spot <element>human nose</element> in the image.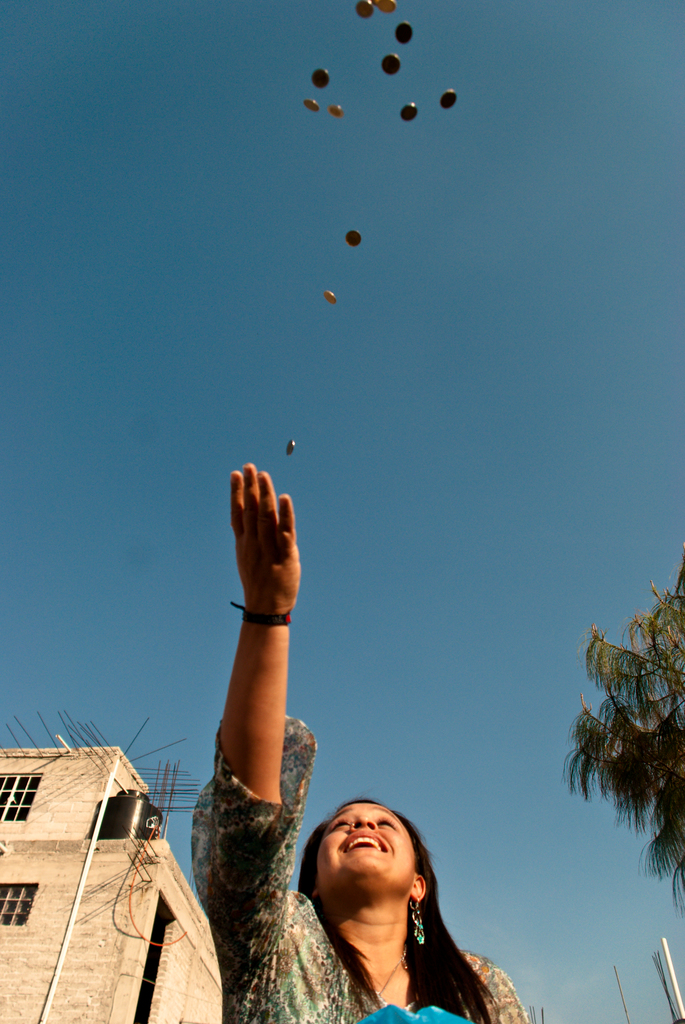
<element>human nose</element> found at rect(352, 815, 373, 828).
